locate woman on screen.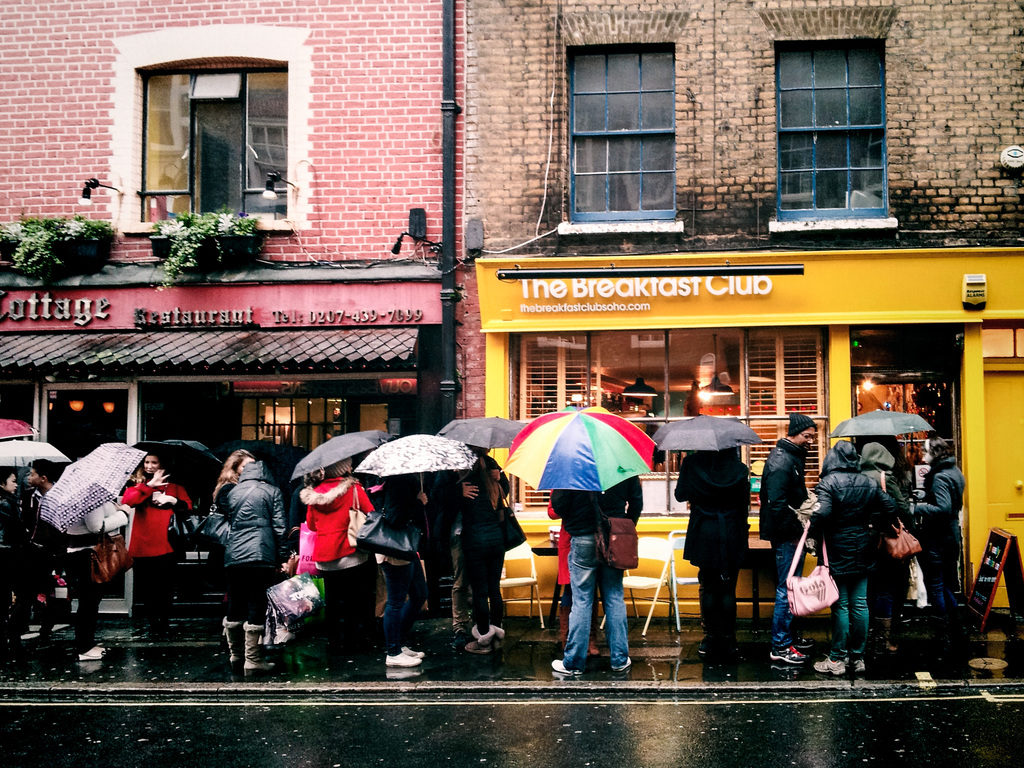
On screen at rect(118, 448, 196, 635).
